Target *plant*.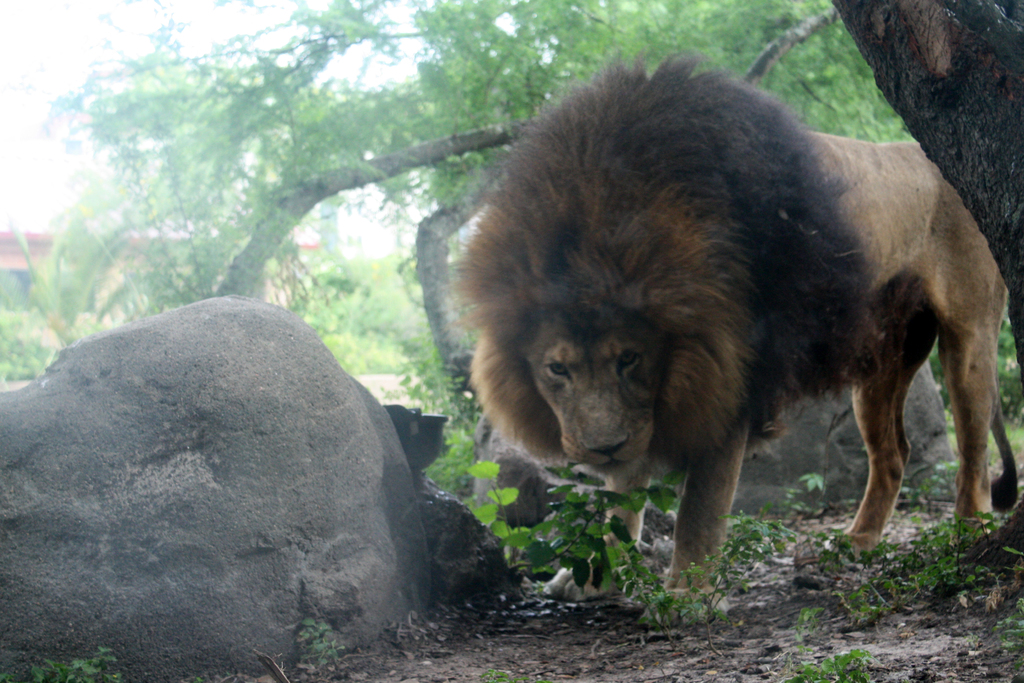
Target region: rect(792, 604, 825, 646).
